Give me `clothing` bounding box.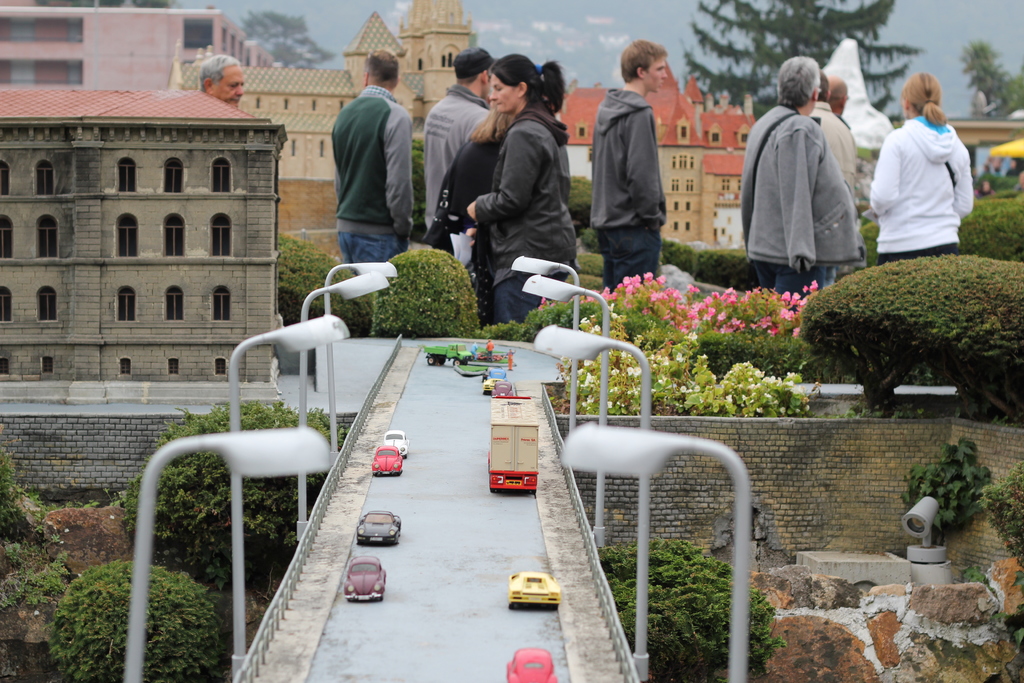
box(863, 112, 982, 263).
